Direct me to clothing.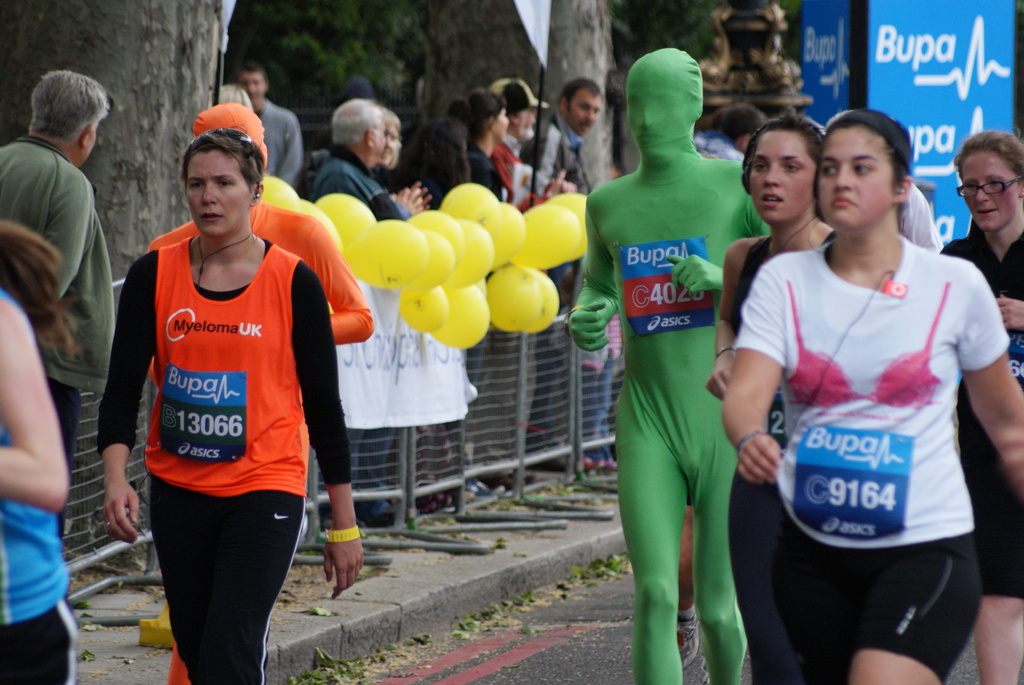
Direction: BBox(259, 102, 307, 187).
